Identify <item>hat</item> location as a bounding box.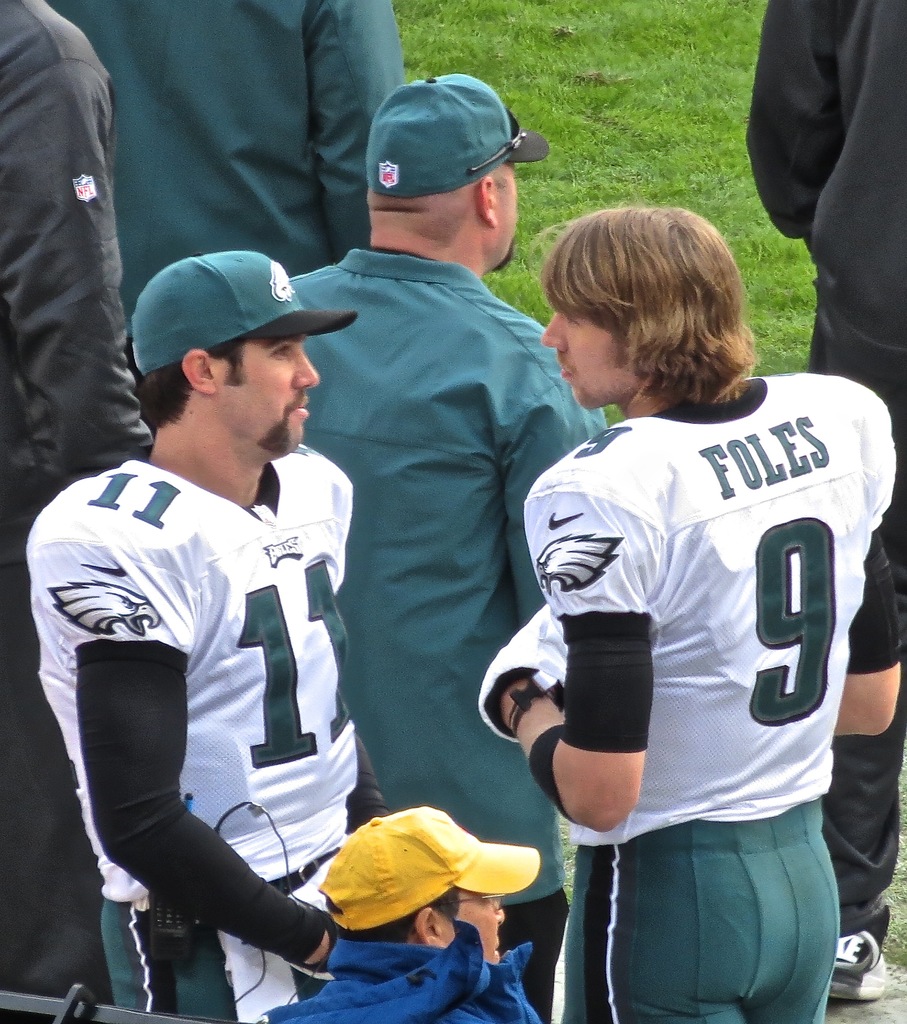
[311, 803, 540, 927].
